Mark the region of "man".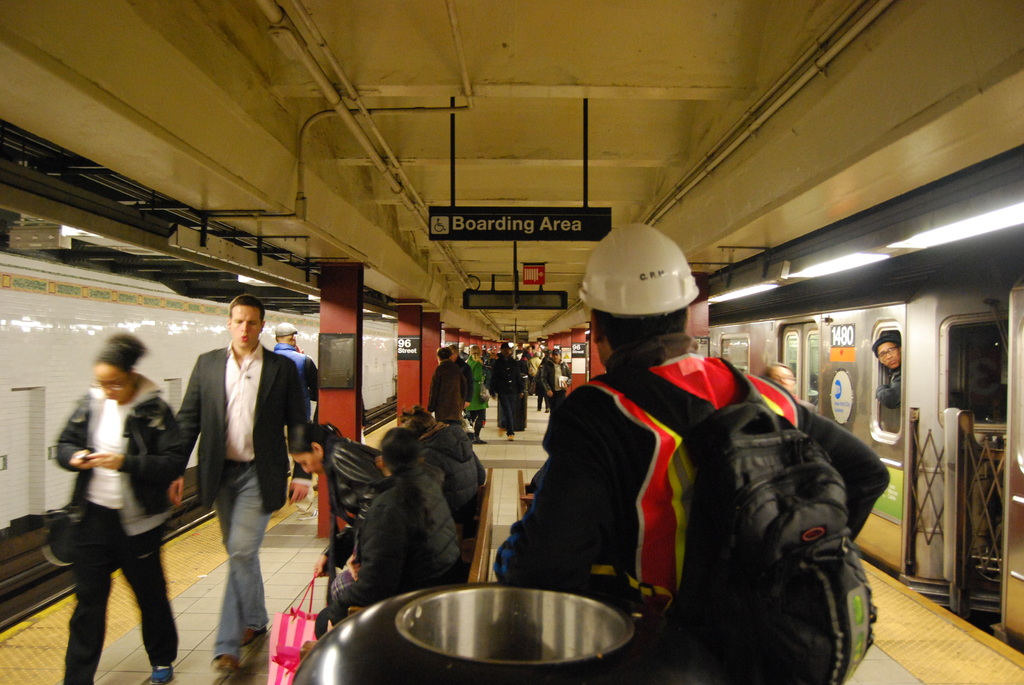
Region: <region>493, 338, 524, 439</region>.
